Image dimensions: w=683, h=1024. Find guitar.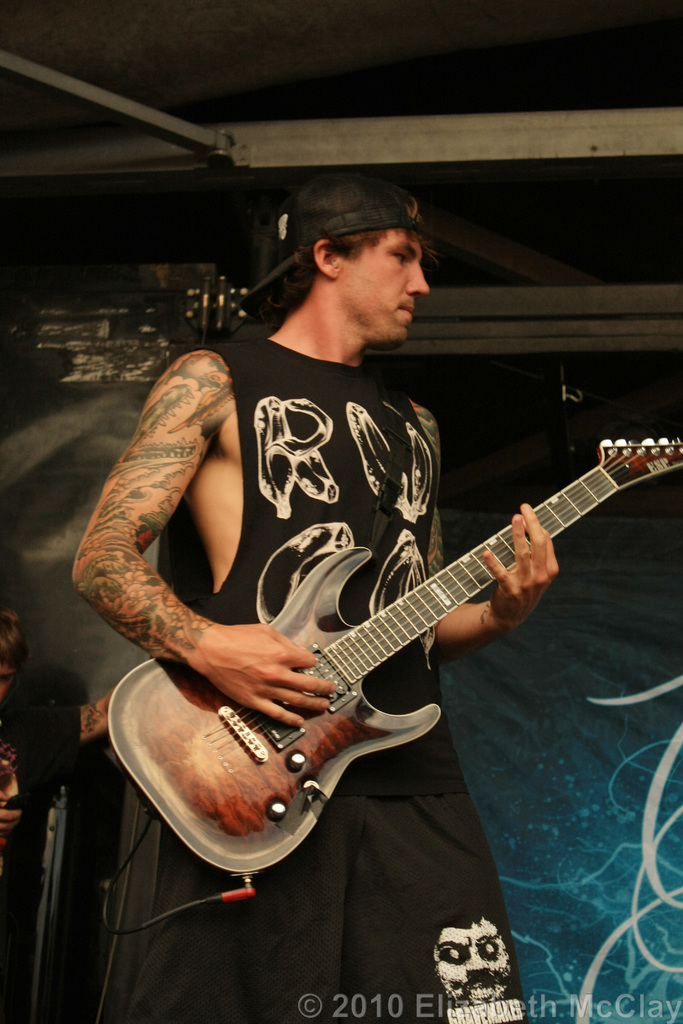
bbox(110, 431, 682, 874).
